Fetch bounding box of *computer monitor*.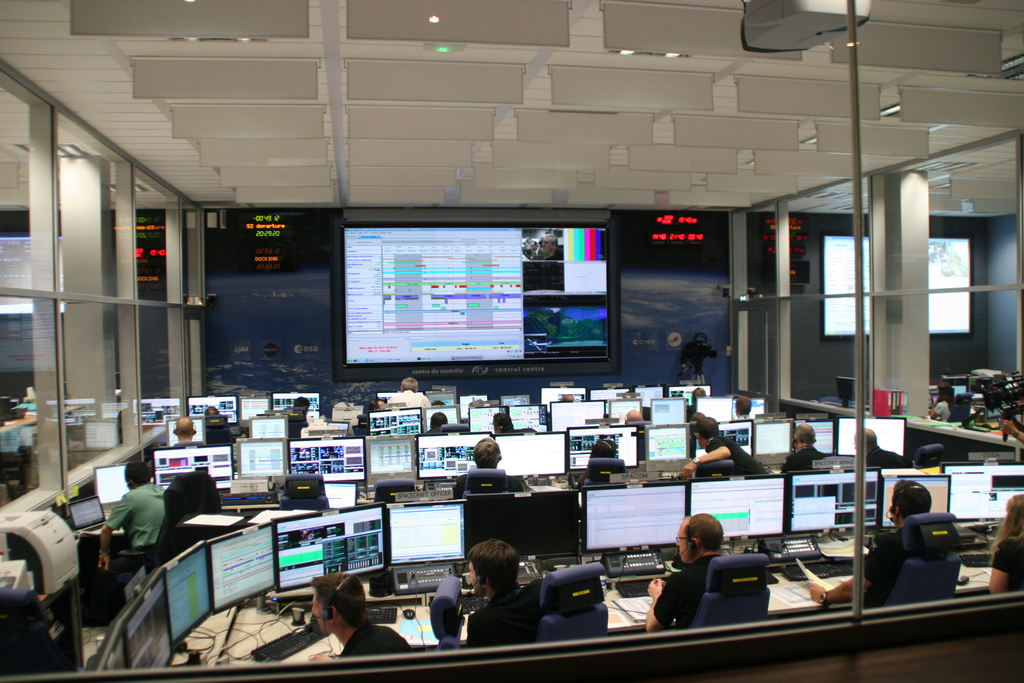
Bbox: select_region(794, 417, 834, 456).
